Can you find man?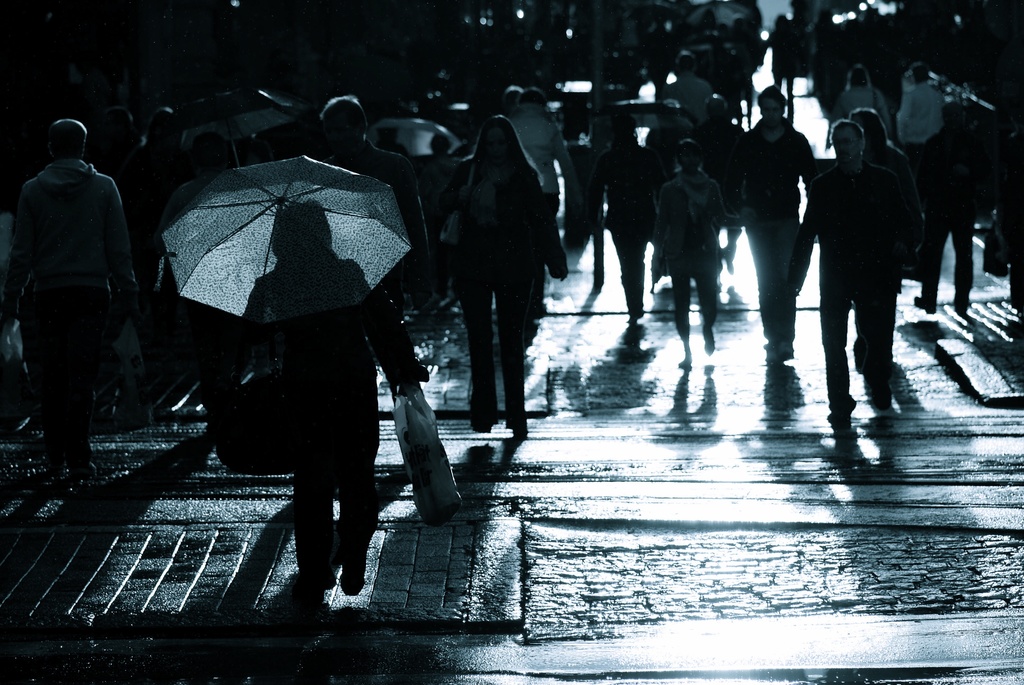
Yes, bounding box: region(0, 115, 139, 484).
